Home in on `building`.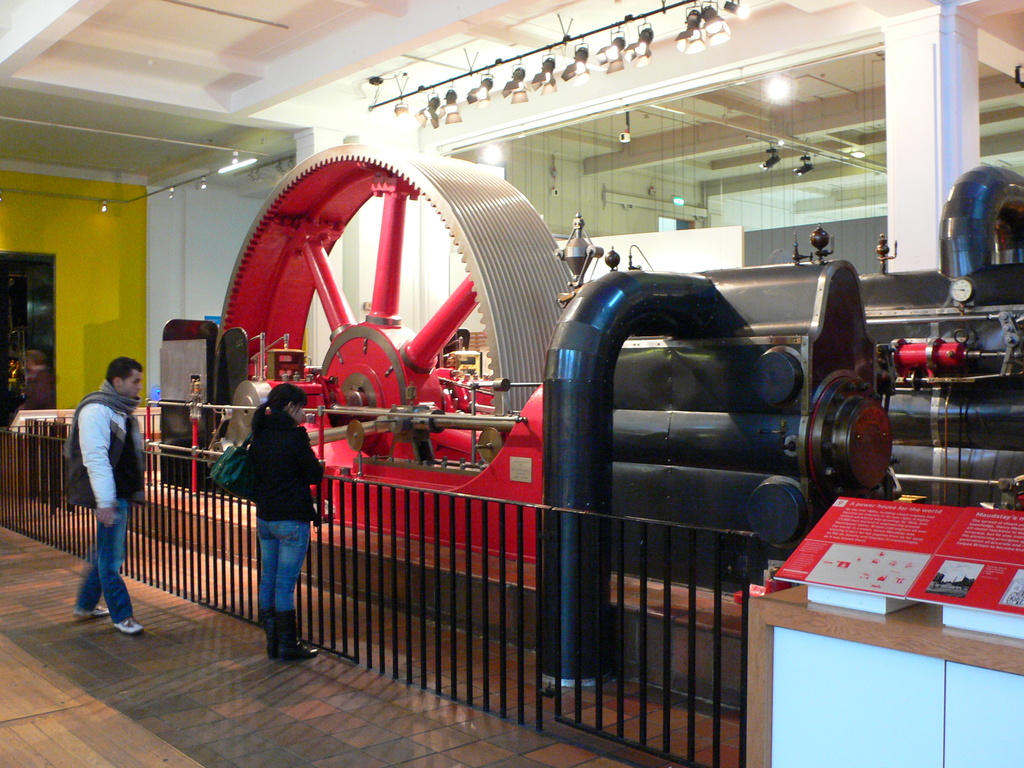
Homed in at select_region(0, 35, 984, 694).
